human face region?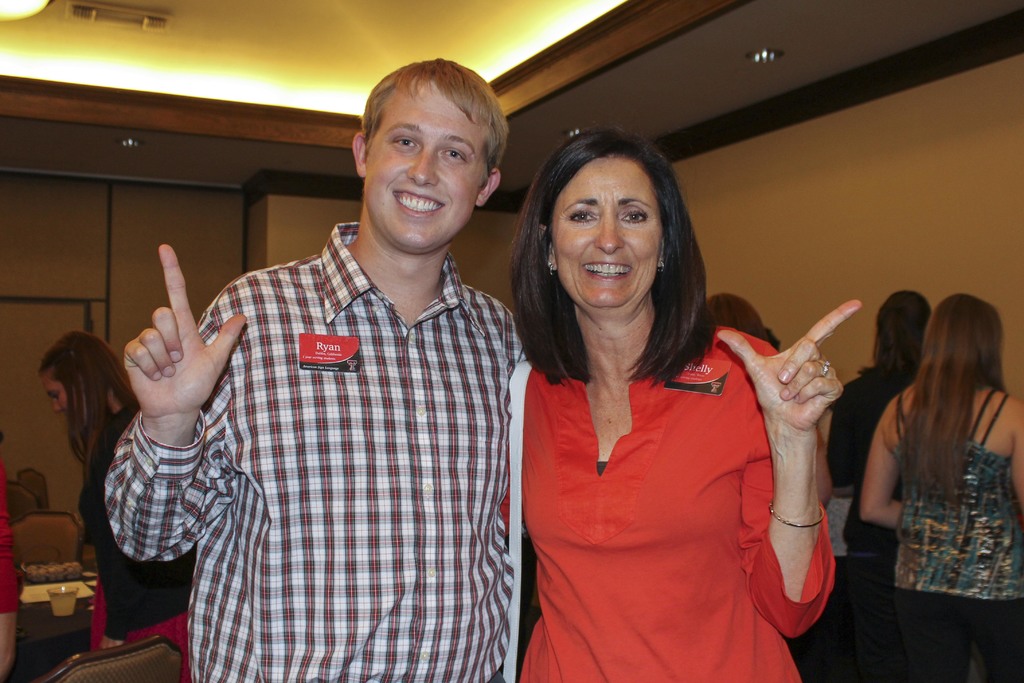
locate(552, 156, 662, 314)
